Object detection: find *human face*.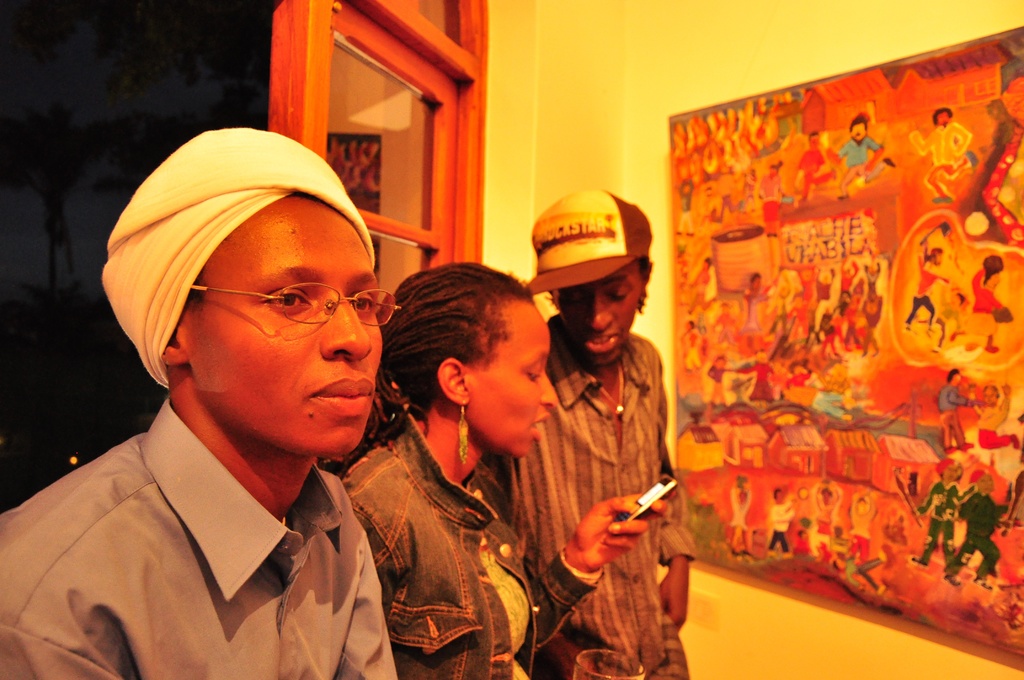
BBox(465, 296, 563, 459).
